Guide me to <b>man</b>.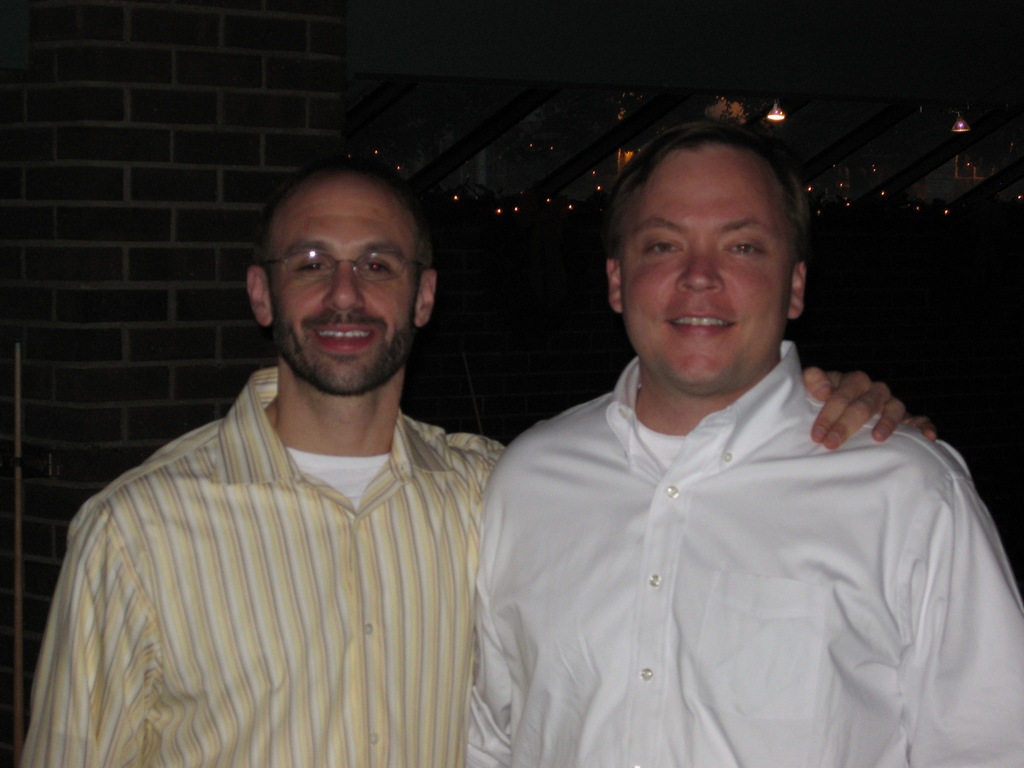
Guidance: [x1=47, y1=149, x2=541, y2=758].
